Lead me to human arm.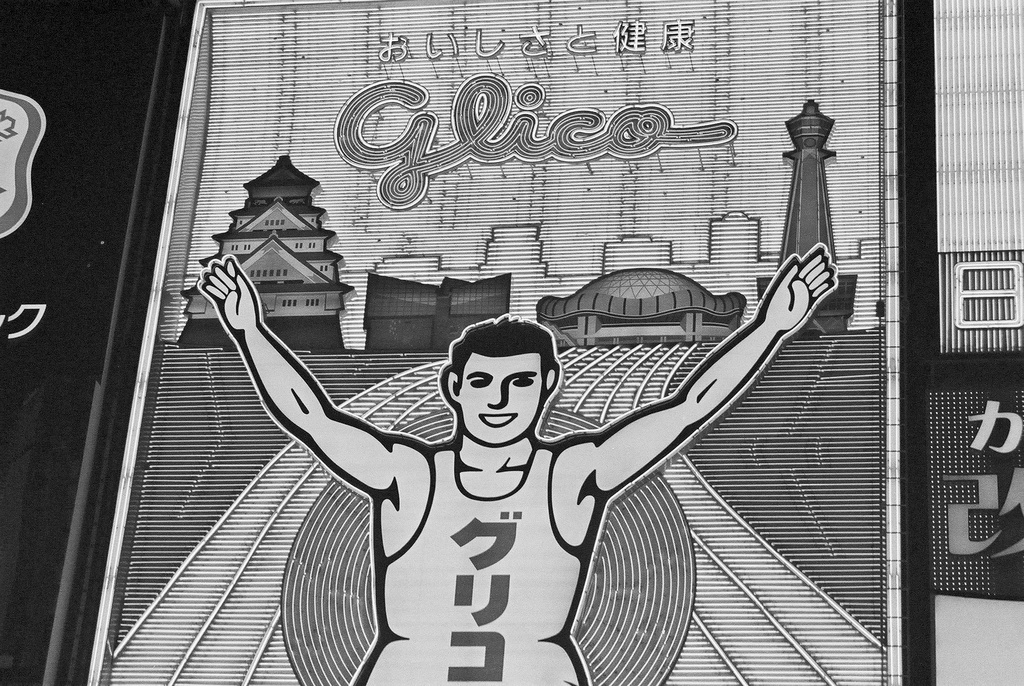
Lead to <box>205,299,404,514</box>.
